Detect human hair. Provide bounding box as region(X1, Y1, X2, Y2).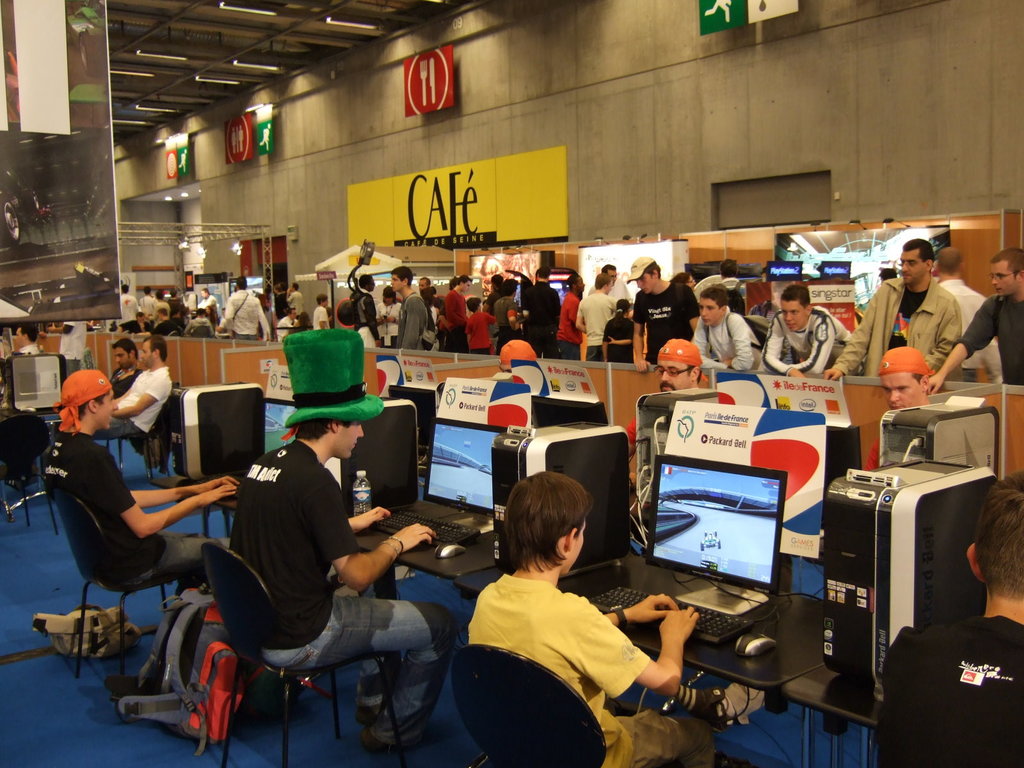
region(120, 280, 132, 290).
